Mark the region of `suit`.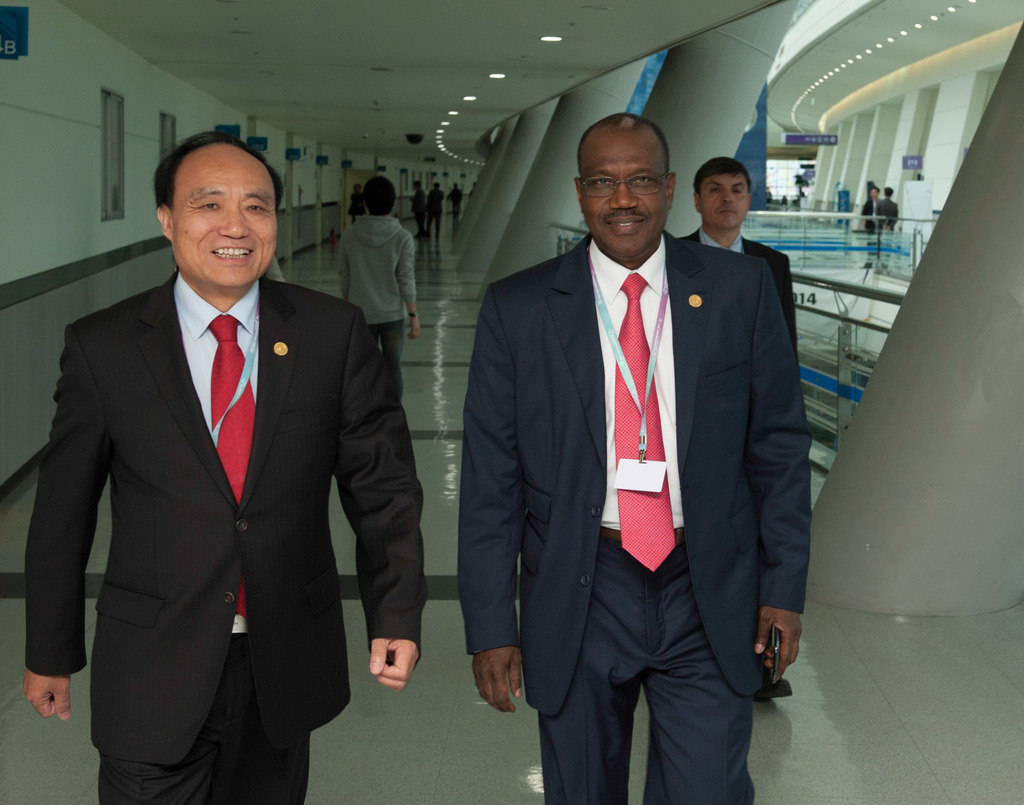
Region: pyautogui.locateOnScreen(23, 275, 423, 804).
